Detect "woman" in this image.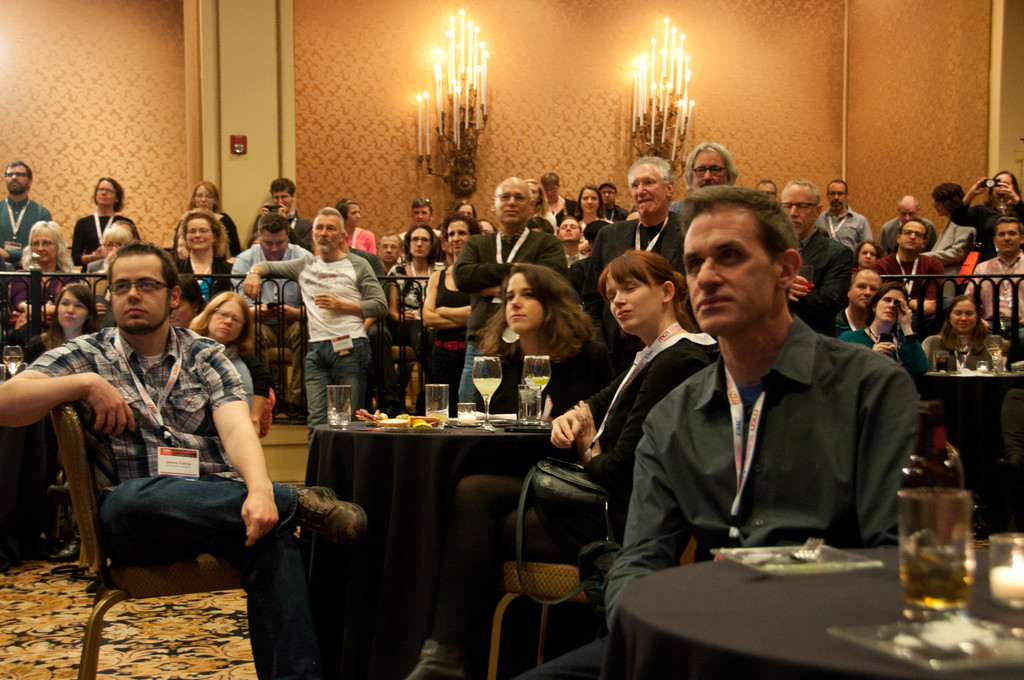
Detection: detection(573, 184, 619, 238).
